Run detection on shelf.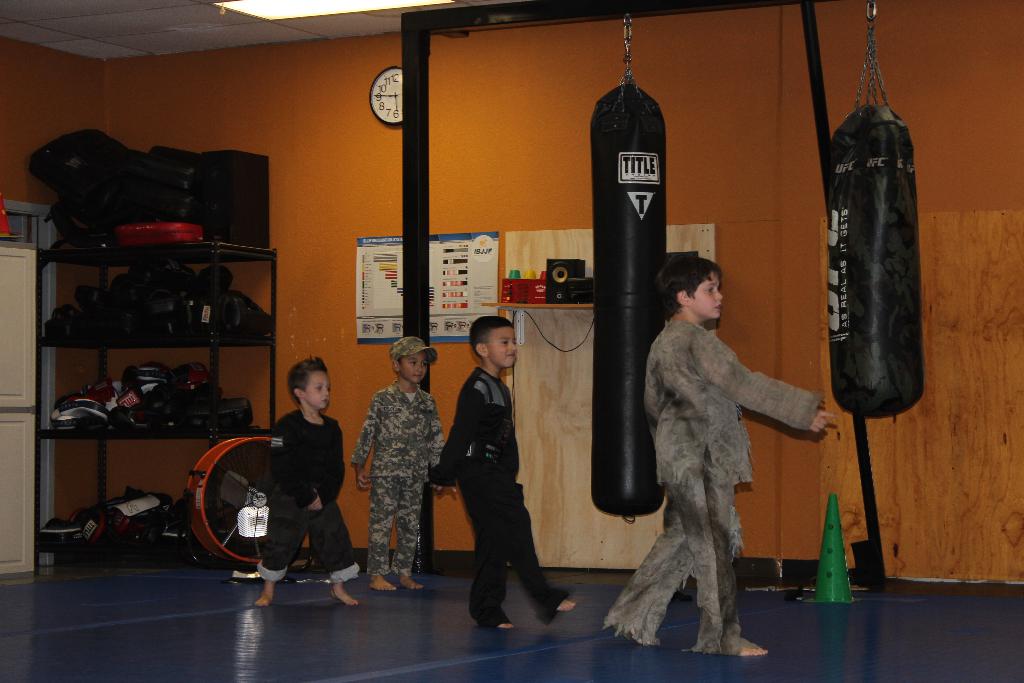
Result: [left=5, top=129, right=284, bottom=525].
